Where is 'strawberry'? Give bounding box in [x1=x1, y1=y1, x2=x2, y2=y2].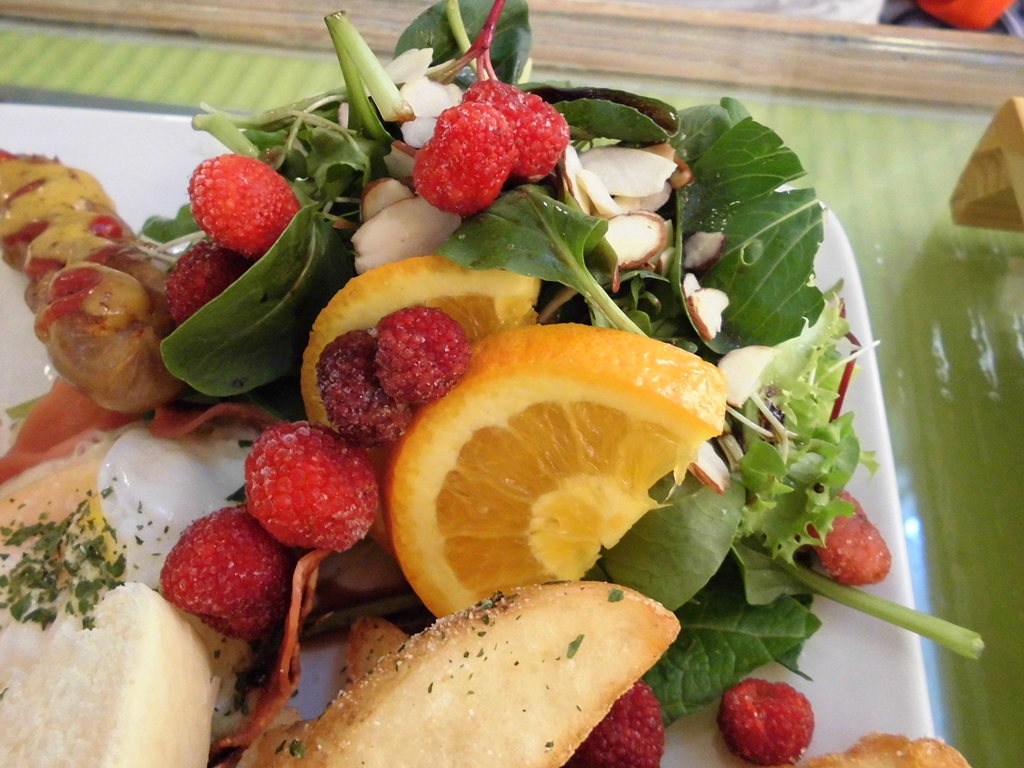
[x1=819, y1=491, x2=897, y2=588].
